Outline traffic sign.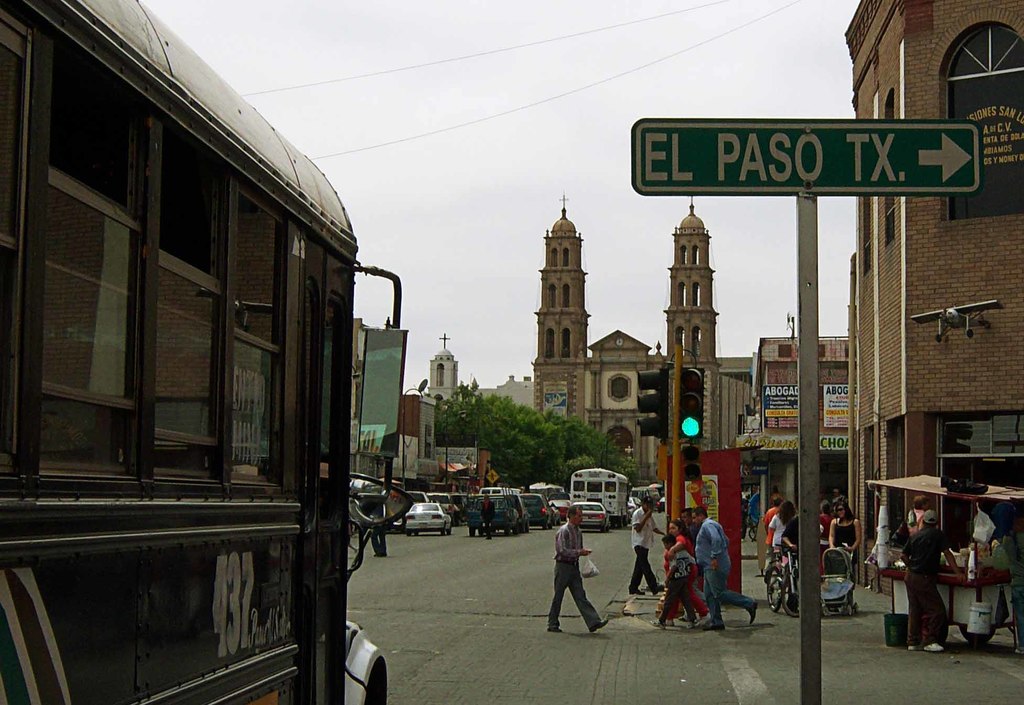
Outline: <region>634, 362, 670, 445</region>.
